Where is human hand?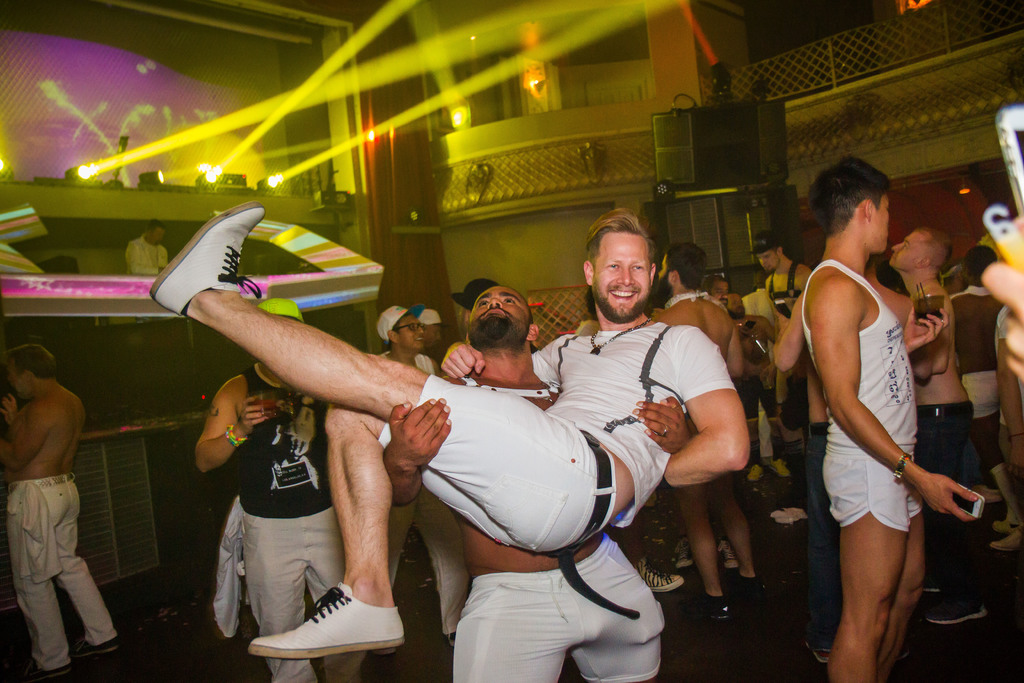
[438,343,485,381].
